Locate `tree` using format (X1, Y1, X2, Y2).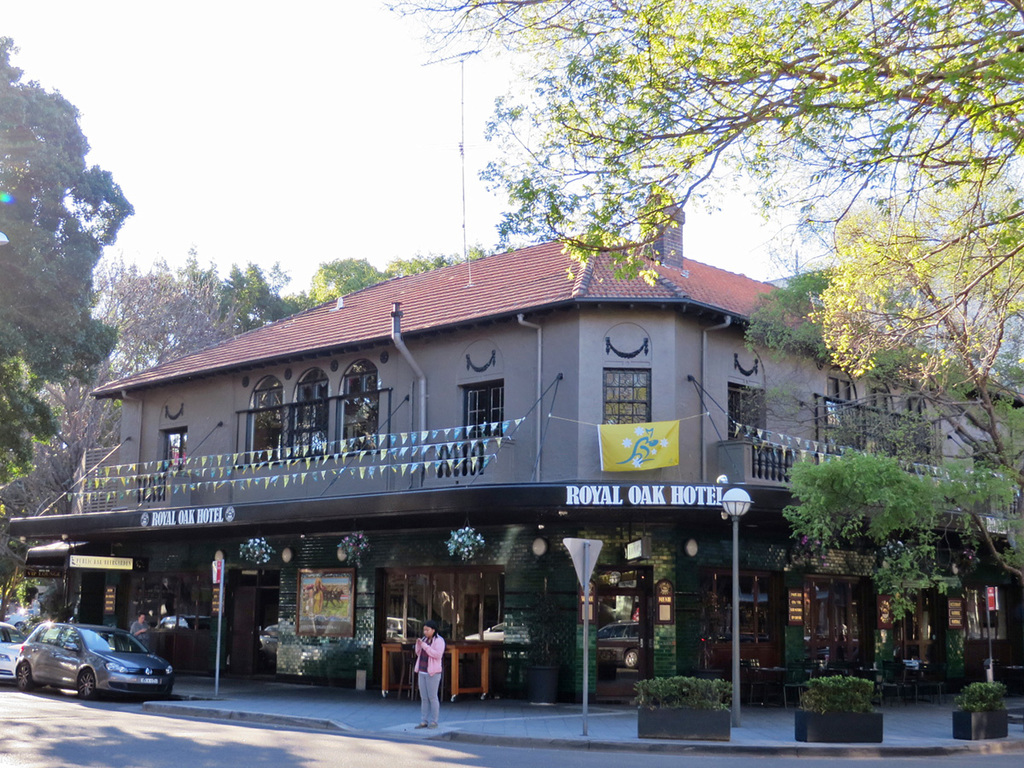
(3, 78, 132, 421).
